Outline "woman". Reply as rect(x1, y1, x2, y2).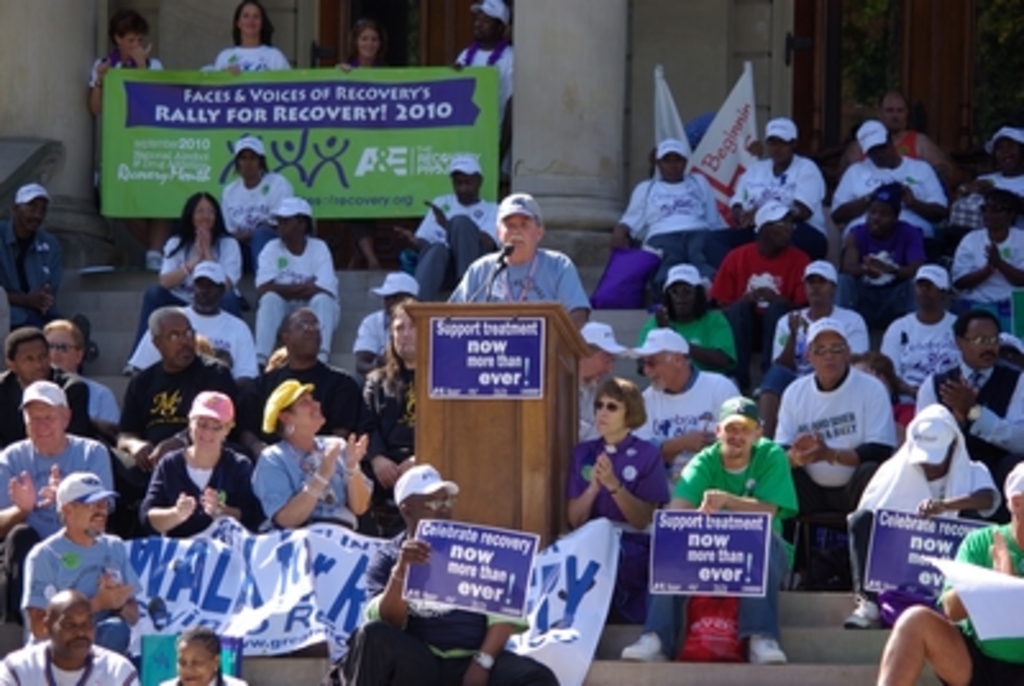
rect(192, 0, 302, 79).
